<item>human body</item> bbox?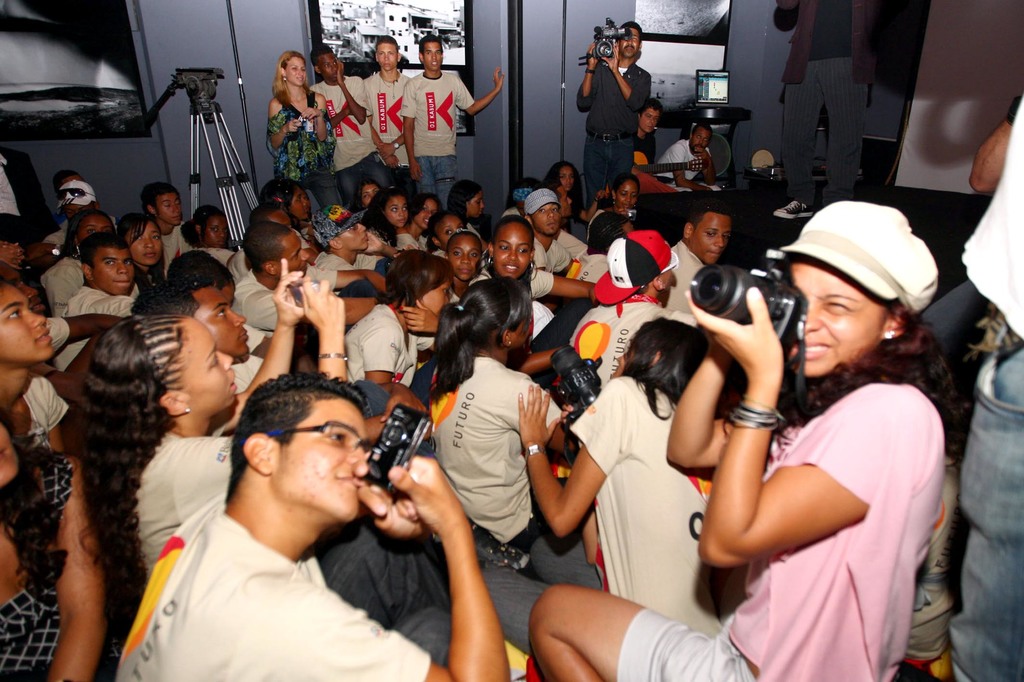
left=666, top=198, right=732, bottom=316
